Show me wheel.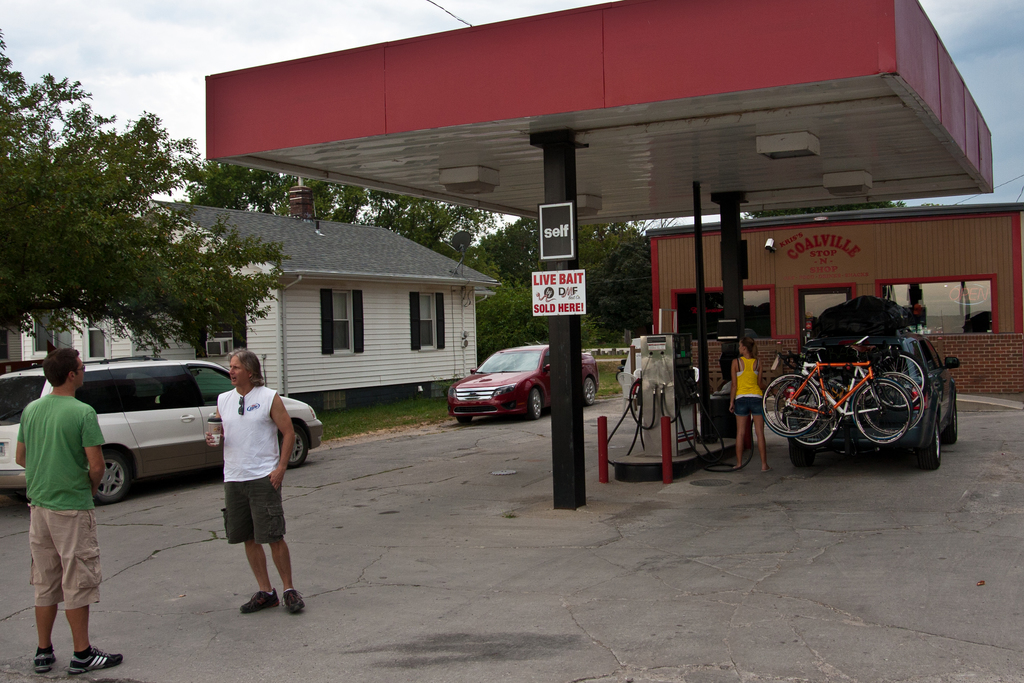
wheel is here: x1=527, y1=388, x2=543, y2=420.
